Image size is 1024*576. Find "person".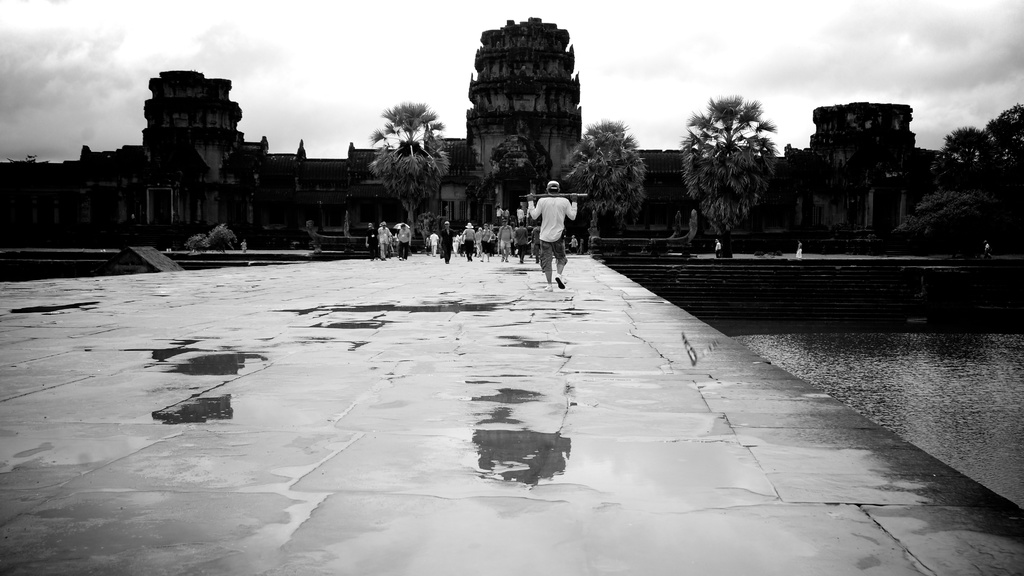
[362, 223, 378, 261].
